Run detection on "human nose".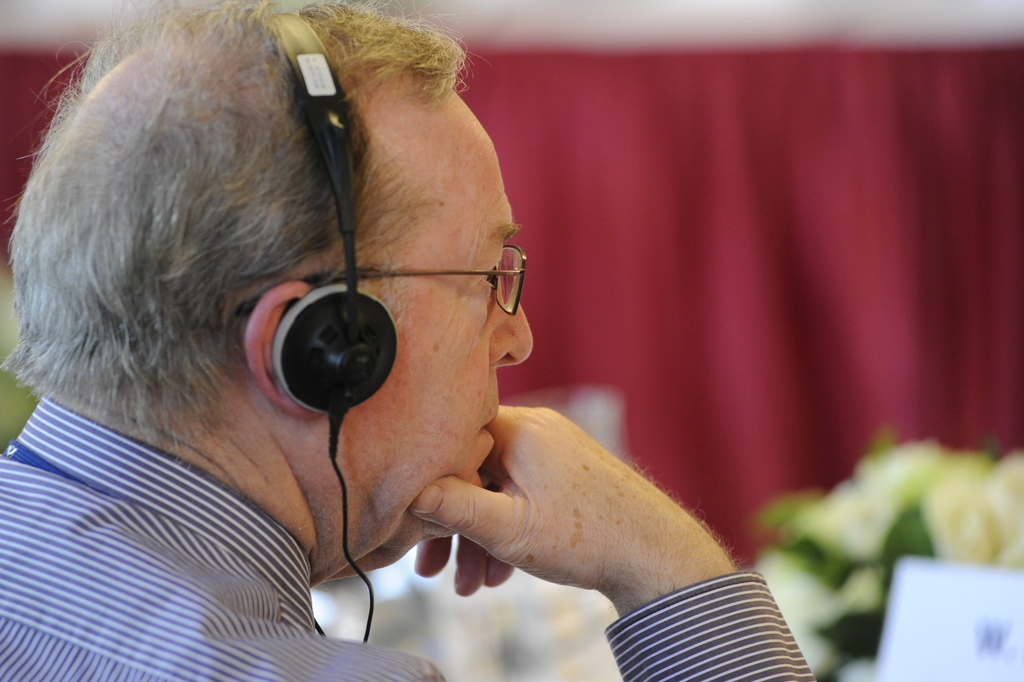
Result: [left=484, top=265, right=533, bottom=367].
